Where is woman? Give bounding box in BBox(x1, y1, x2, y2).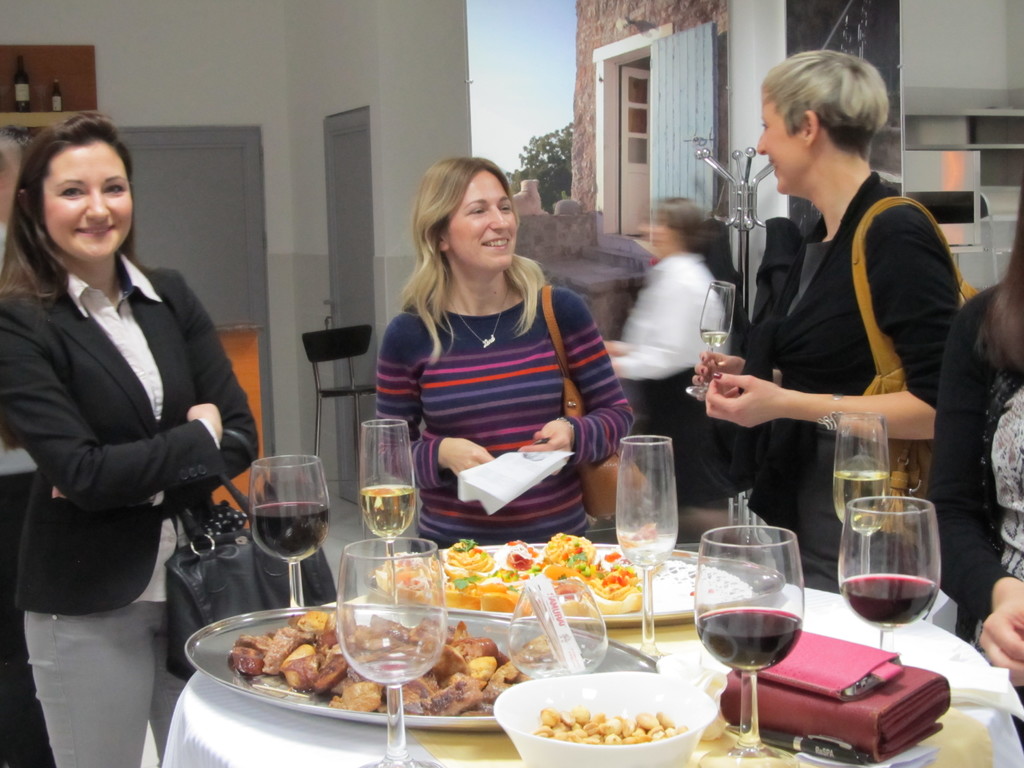
BBox(928, 173, 1023, 744).
